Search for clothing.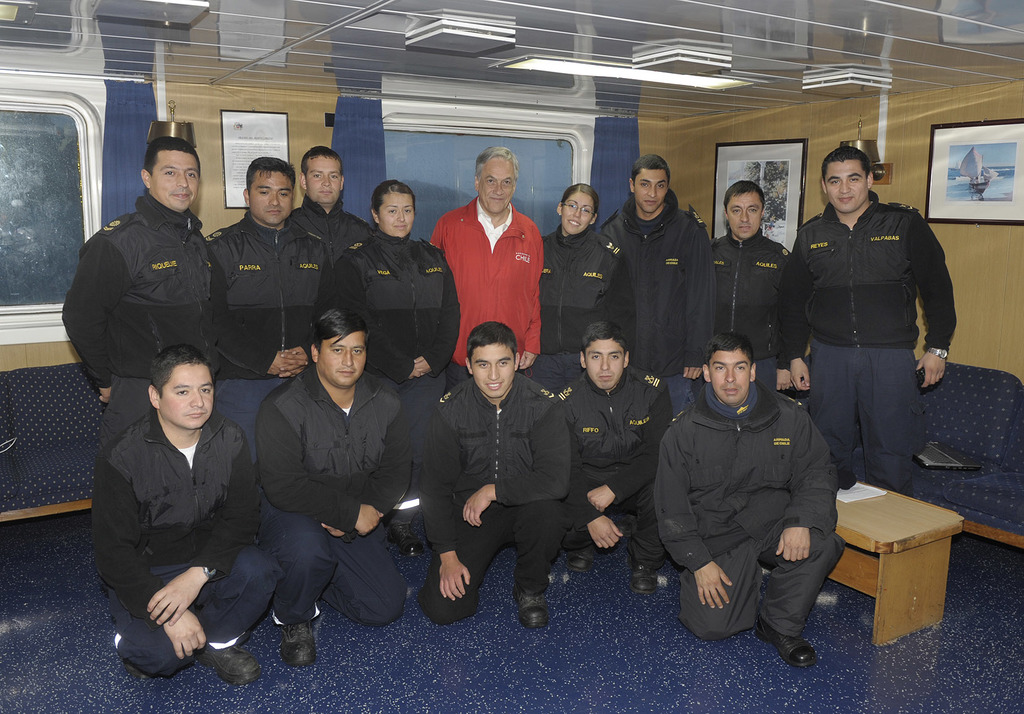
Found at crop(782, 189, 962, 492).
